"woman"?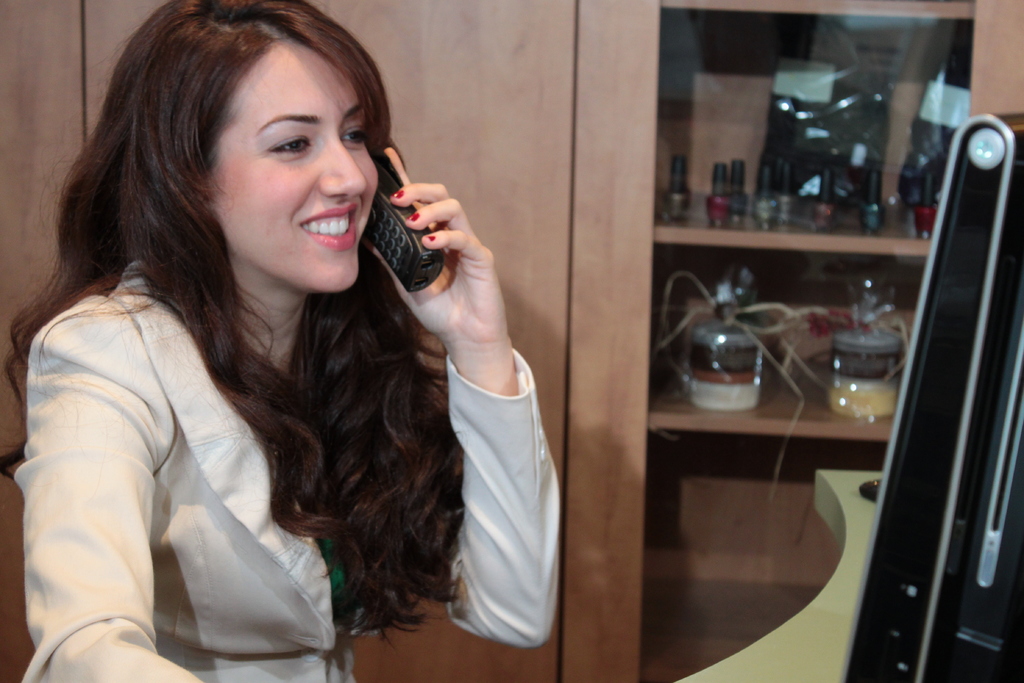
<bbox>26, 0, 541, 682</bbox>
